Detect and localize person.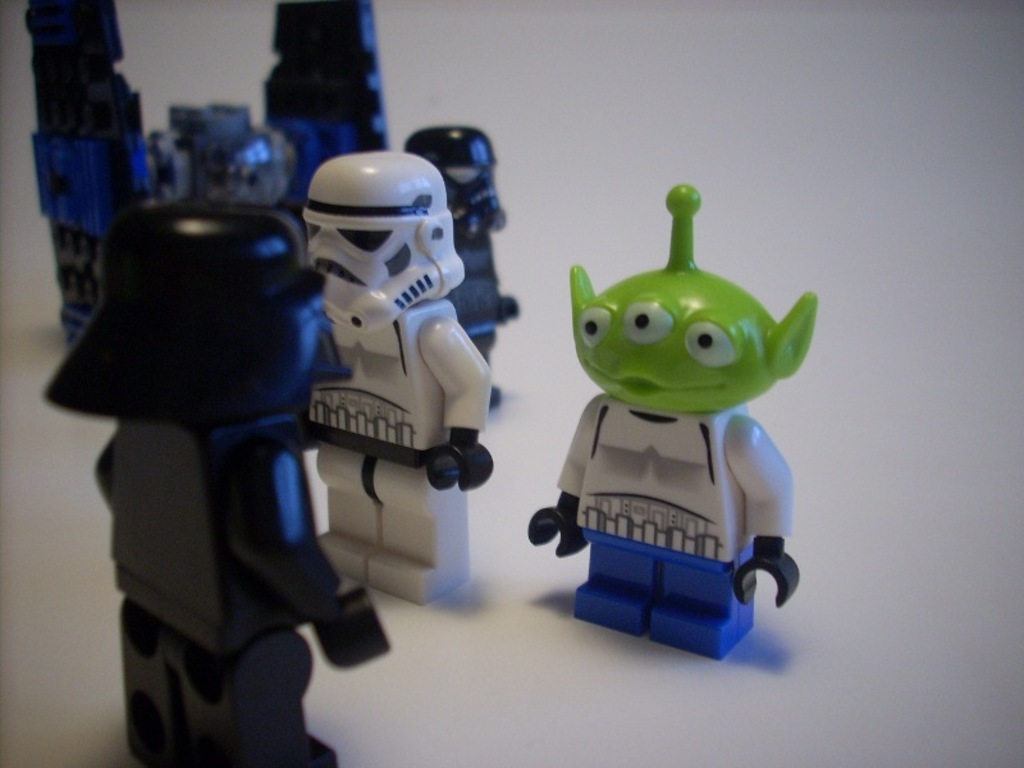
Localized at crop(404, 122, 521, 408).
